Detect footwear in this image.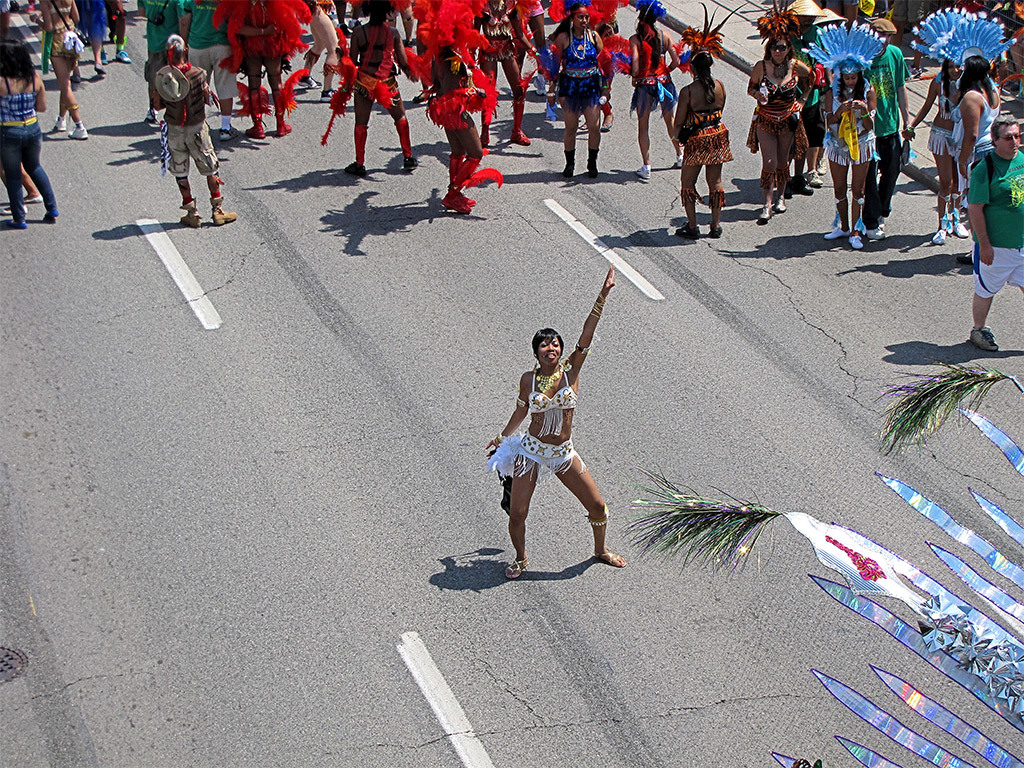
Detection: detection(706, 222, 722, 241).
